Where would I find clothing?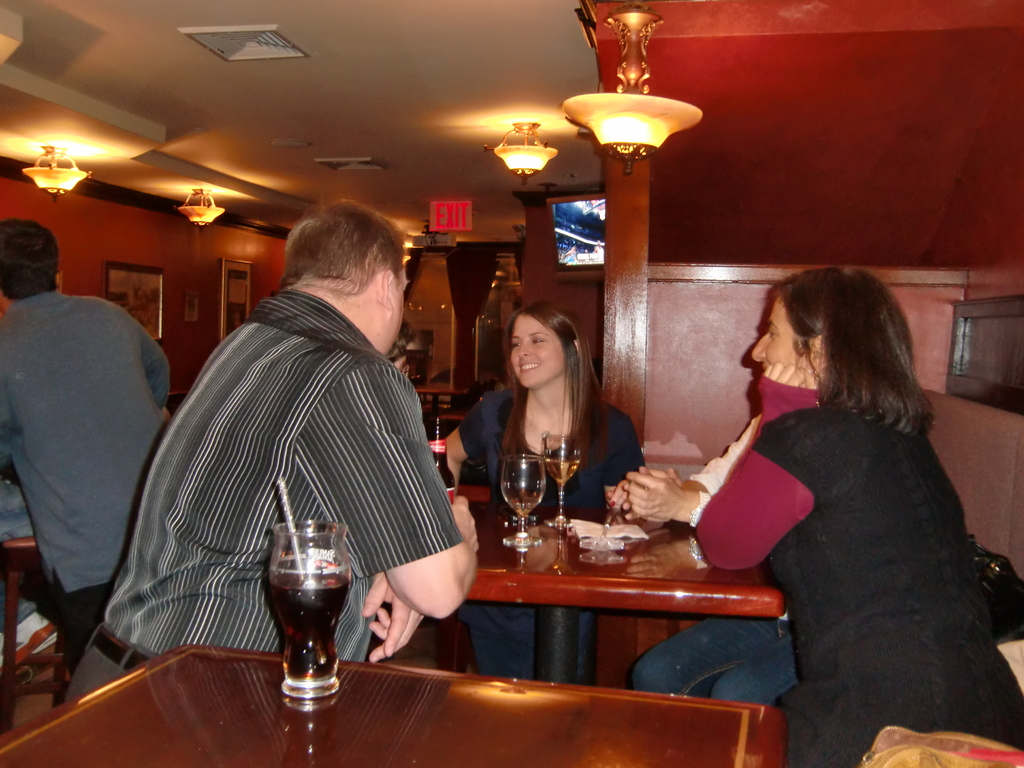
At BBox(694, 378, 1023, 767).
